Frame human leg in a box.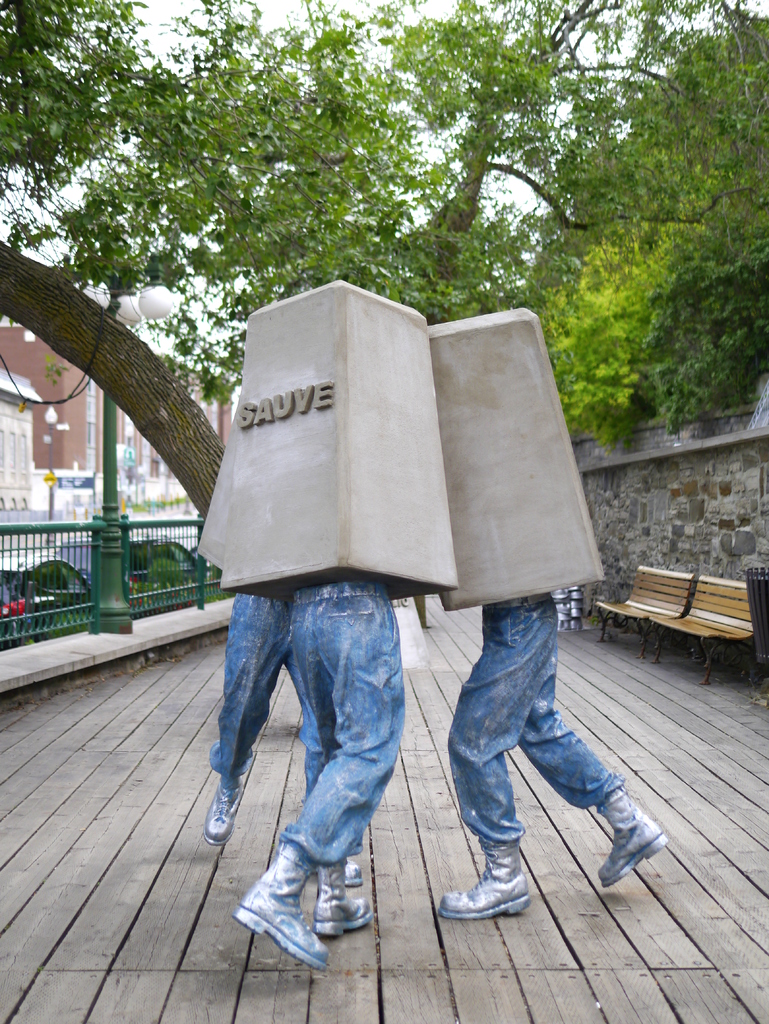
{"left": 517, "top": 657, "right": 667, "bottom": 888}.
